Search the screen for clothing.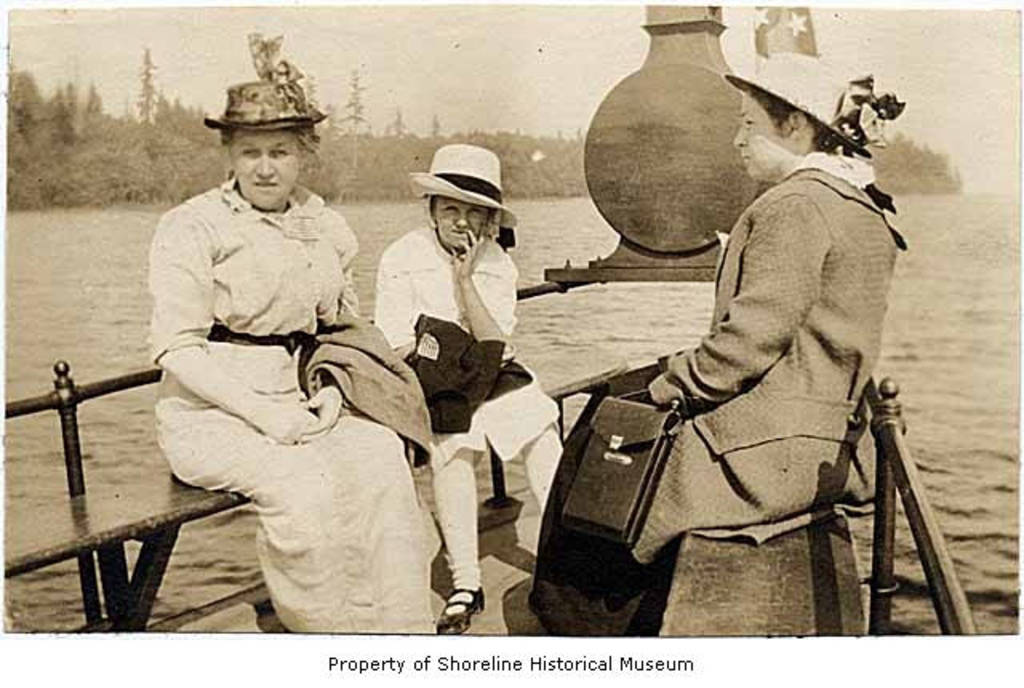
Found at {"x1": 370, "y1": 224, "x2": 563, "y2": 589}.
